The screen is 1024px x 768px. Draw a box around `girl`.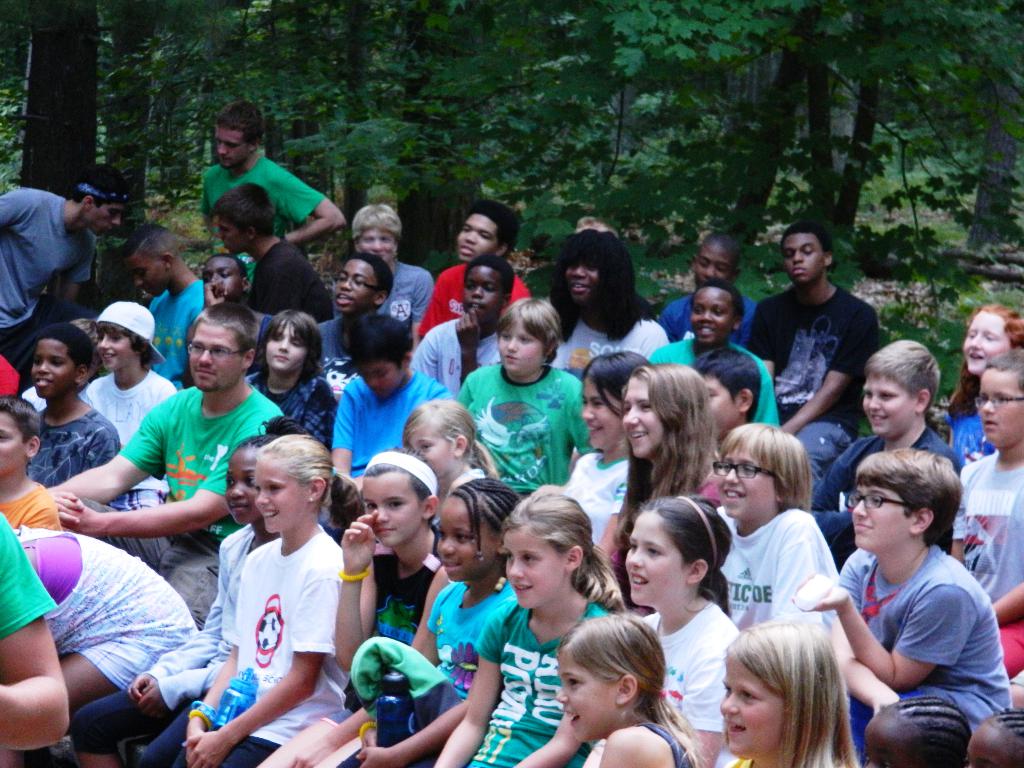
556 619 707 767.
